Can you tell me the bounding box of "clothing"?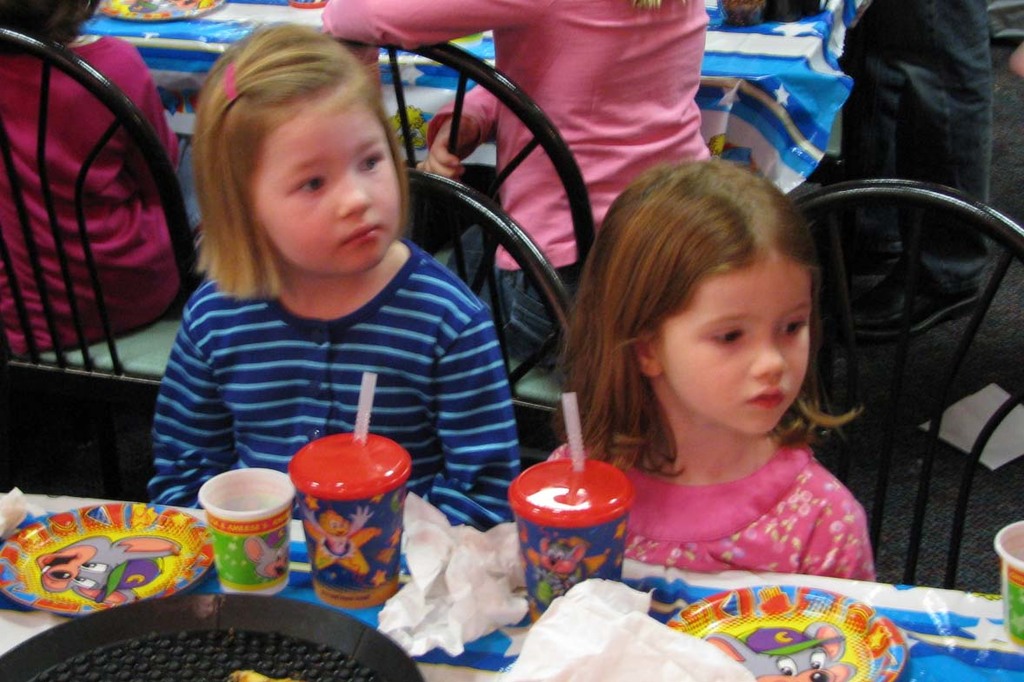
bbox(589, 433, 876, 582).
